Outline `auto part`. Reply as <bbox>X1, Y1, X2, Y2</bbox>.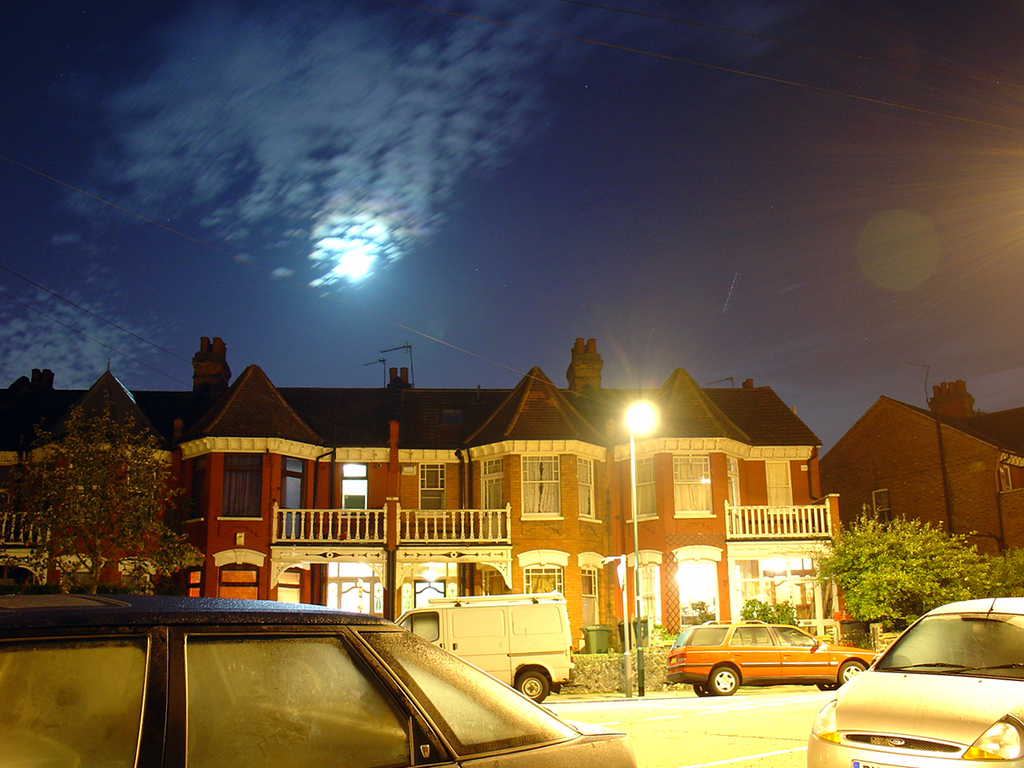
<bbox>519, 665, 558, 706</bbox>.
